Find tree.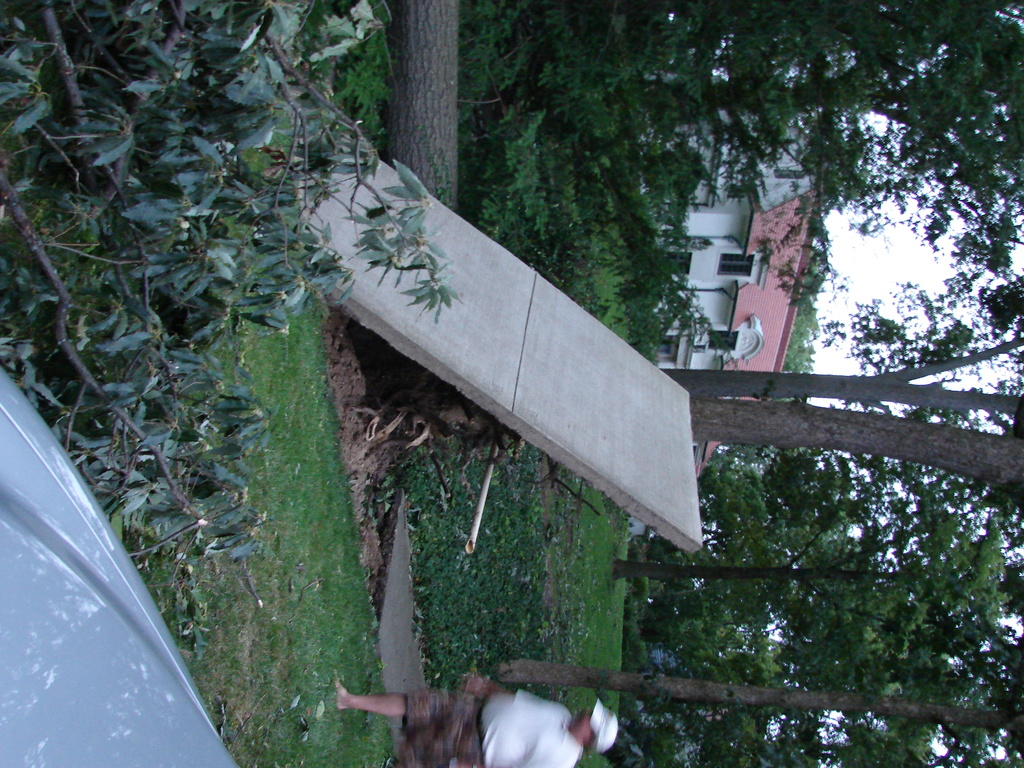
x1=591 y1=271 x2=1023 y2=534.
